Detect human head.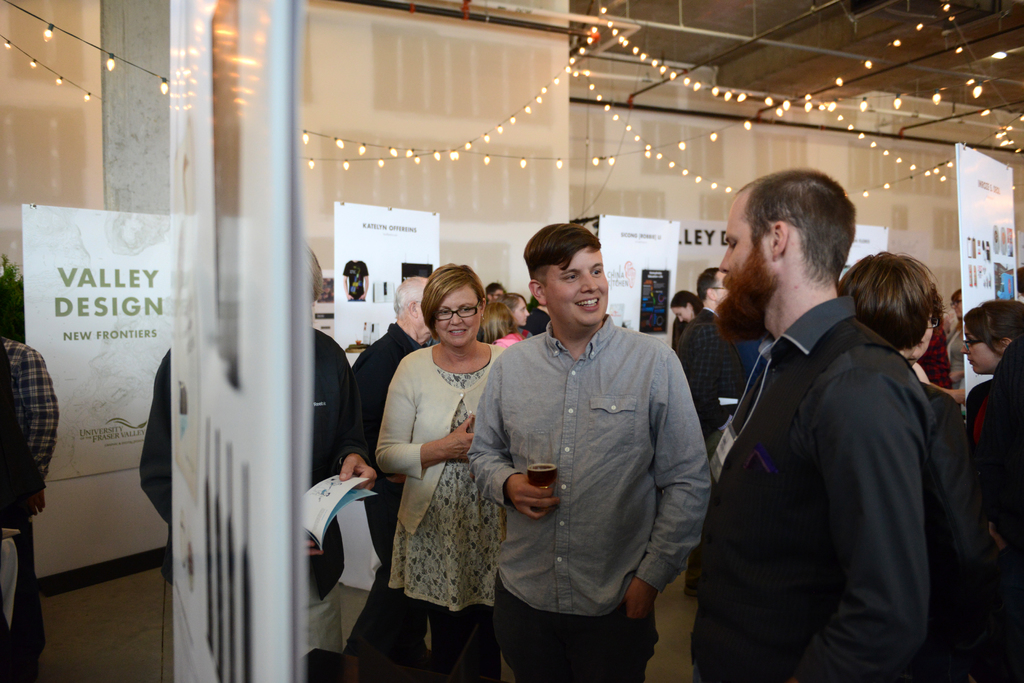
Detected at (left=500, top=289, right=527, bottom=326).
